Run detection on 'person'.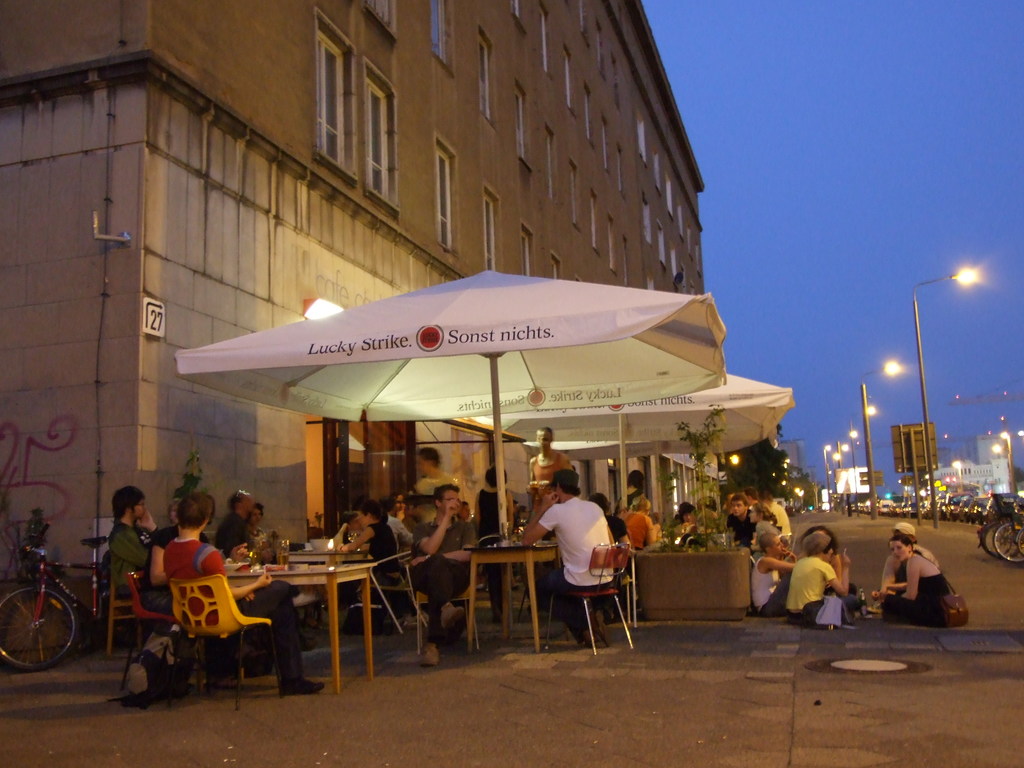
Result: box=[727, 493, 752, 548].
